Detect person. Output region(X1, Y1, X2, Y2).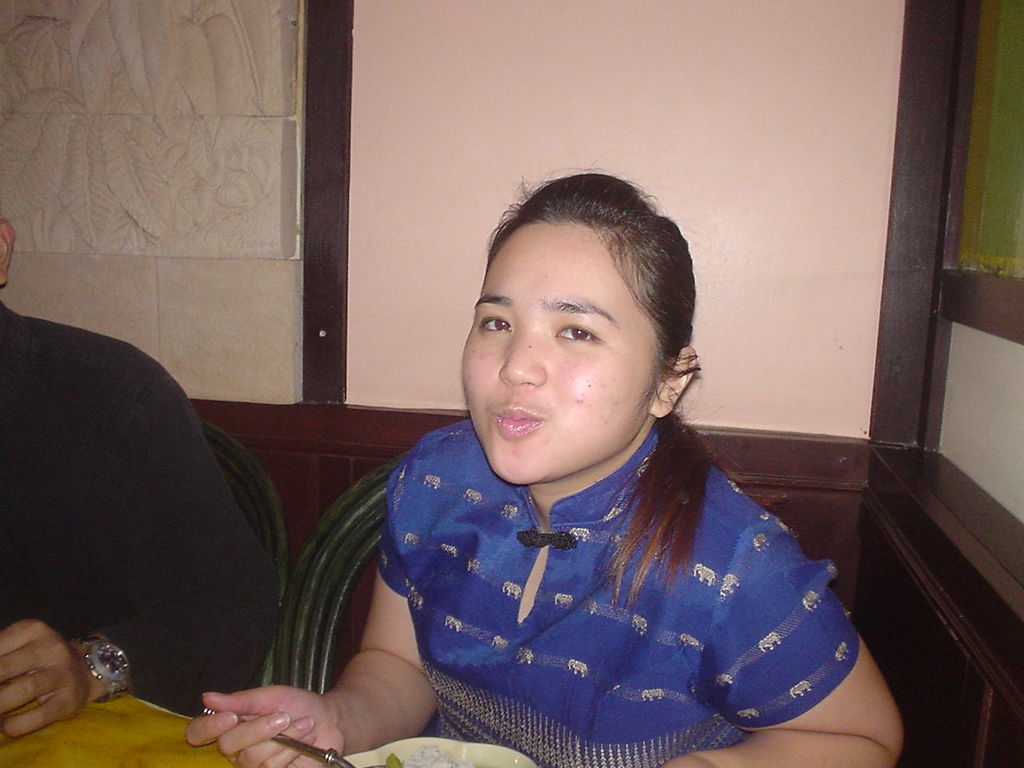
region(186, 159, 908, 767).
